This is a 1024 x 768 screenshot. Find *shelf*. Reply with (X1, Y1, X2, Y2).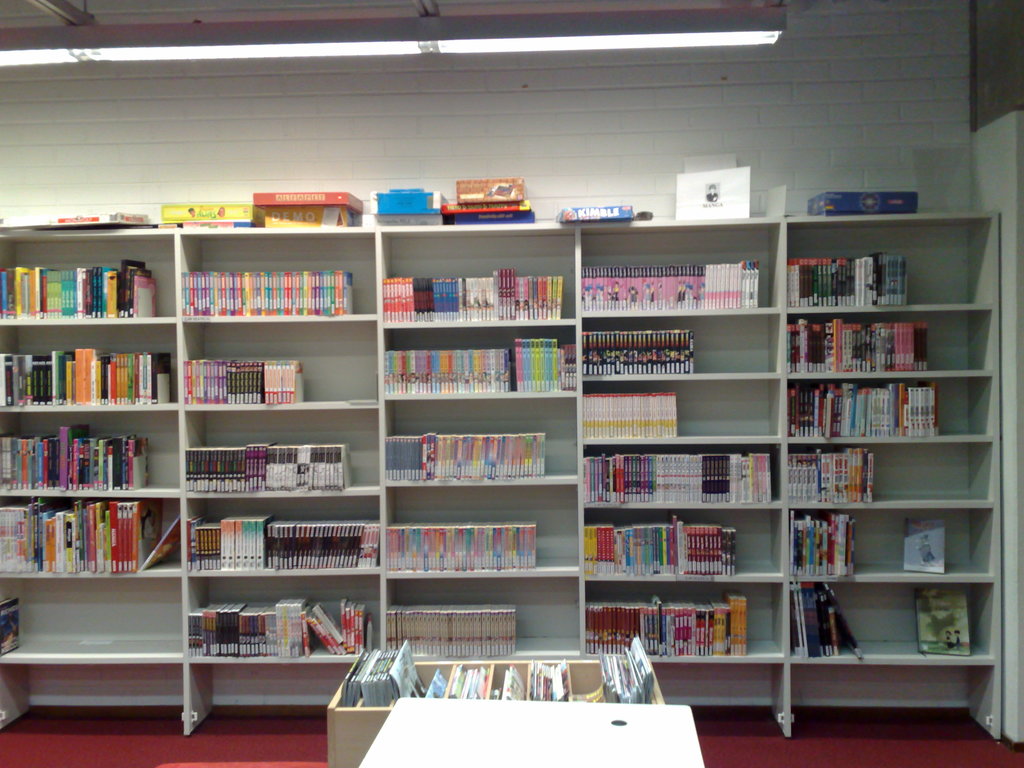
(0, 572, 182, 667).
